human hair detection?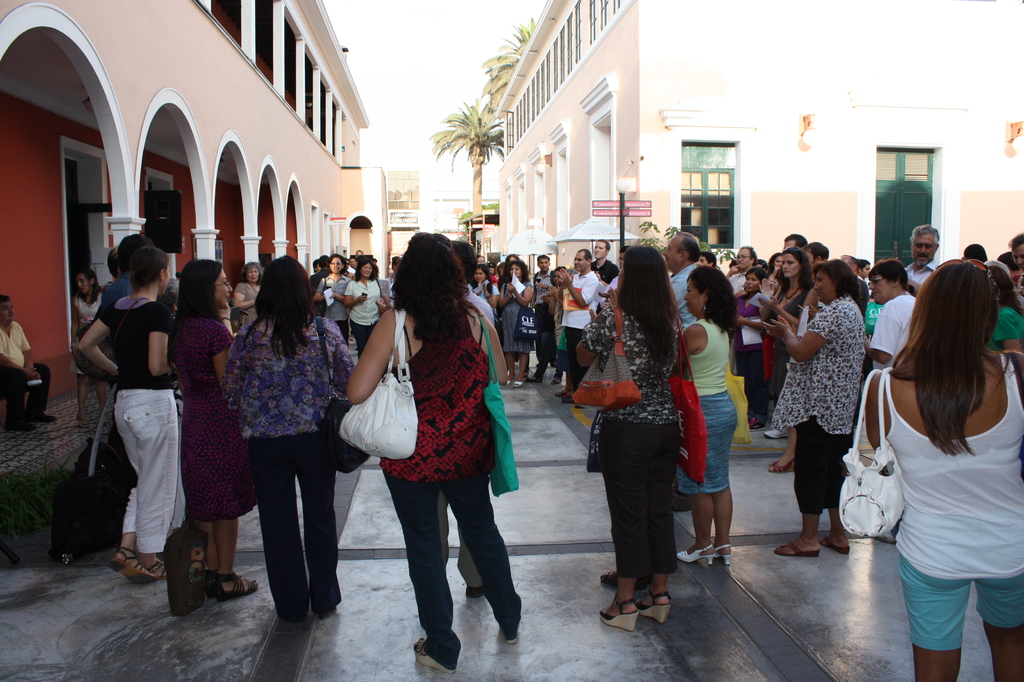
left=501, top=253, right=517, bottom=278
